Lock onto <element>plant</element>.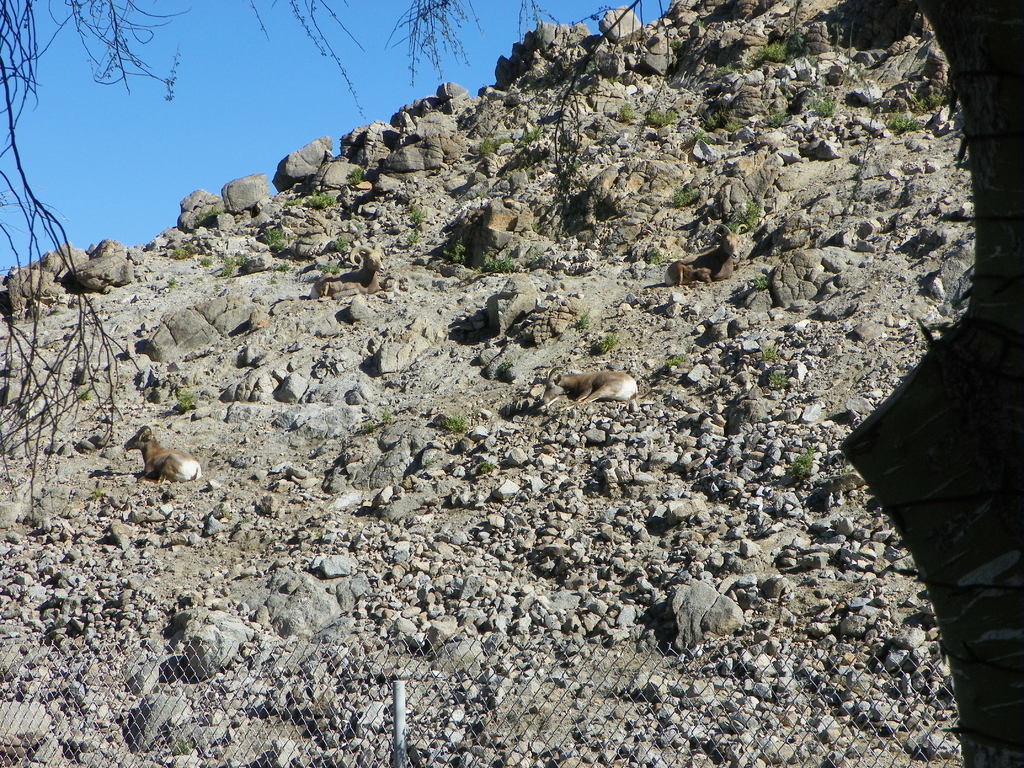
Locked: (875,113,918,135).
